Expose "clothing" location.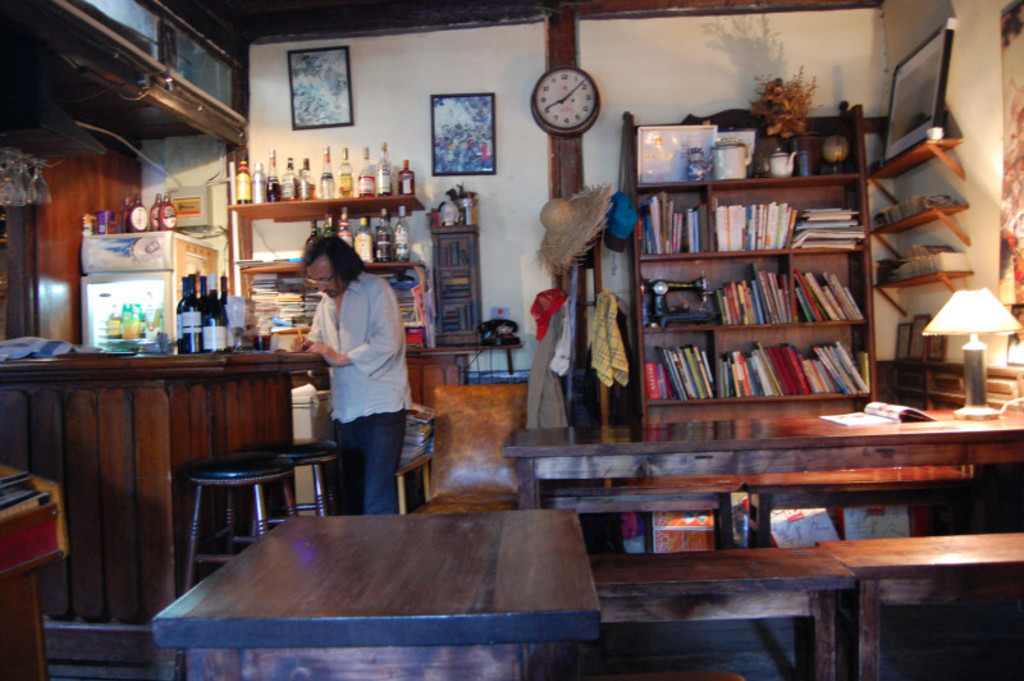
Exposed at box=[301, 265, 406, 517].
